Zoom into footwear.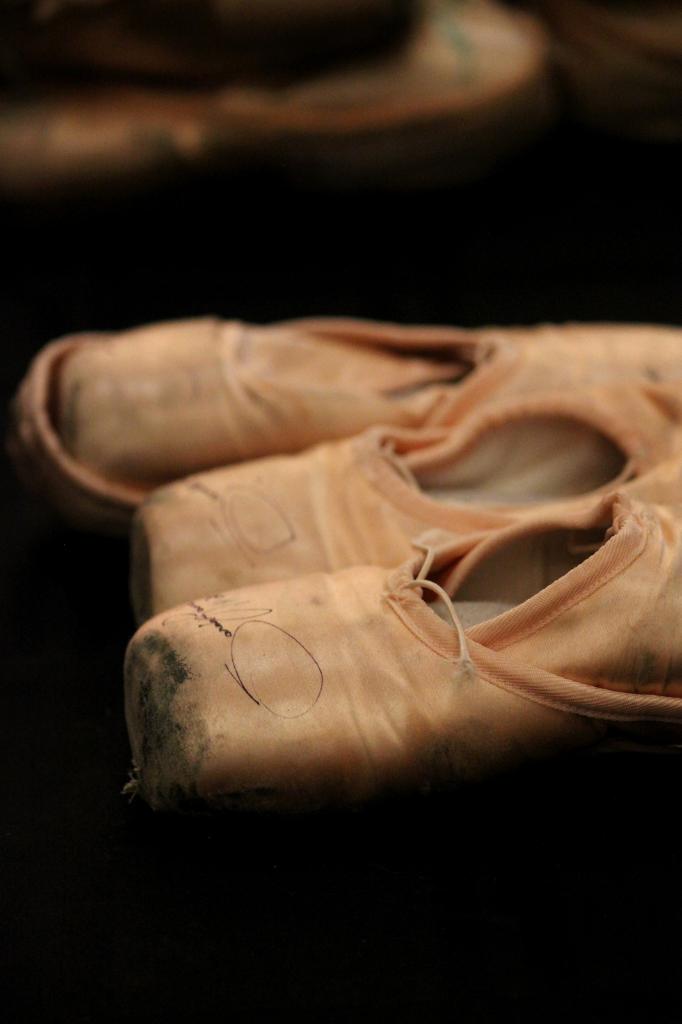
Zoom target: (121, 480, 681, 807).
